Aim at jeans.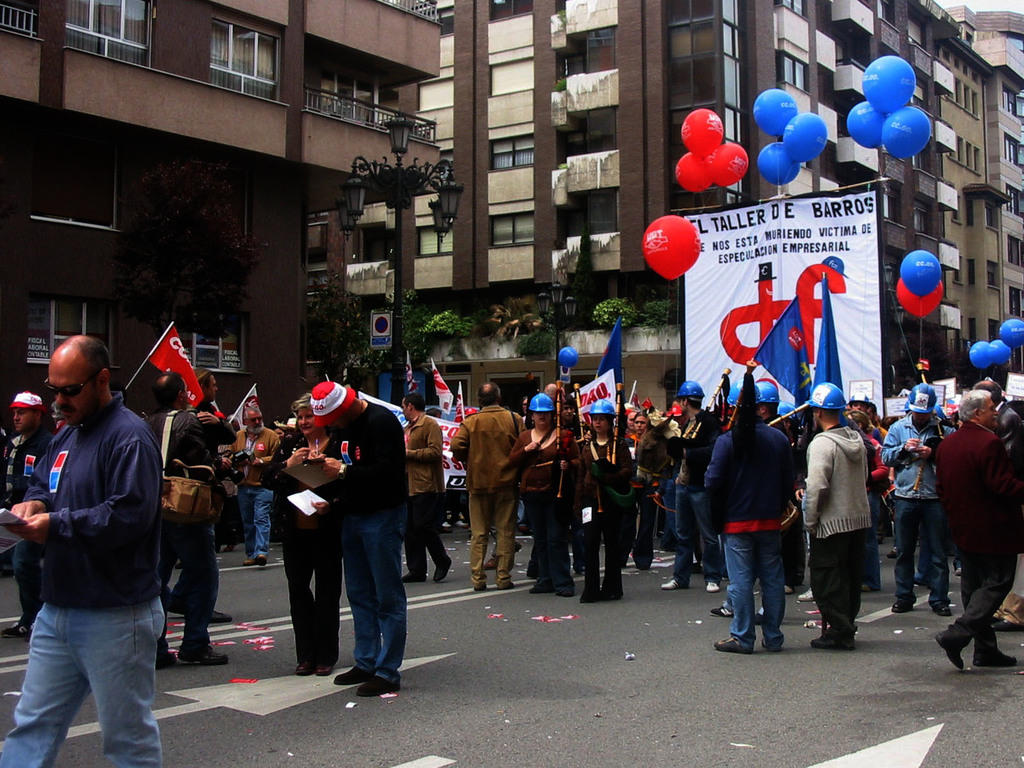
Aimed at box(395, 494, 448, 573).
